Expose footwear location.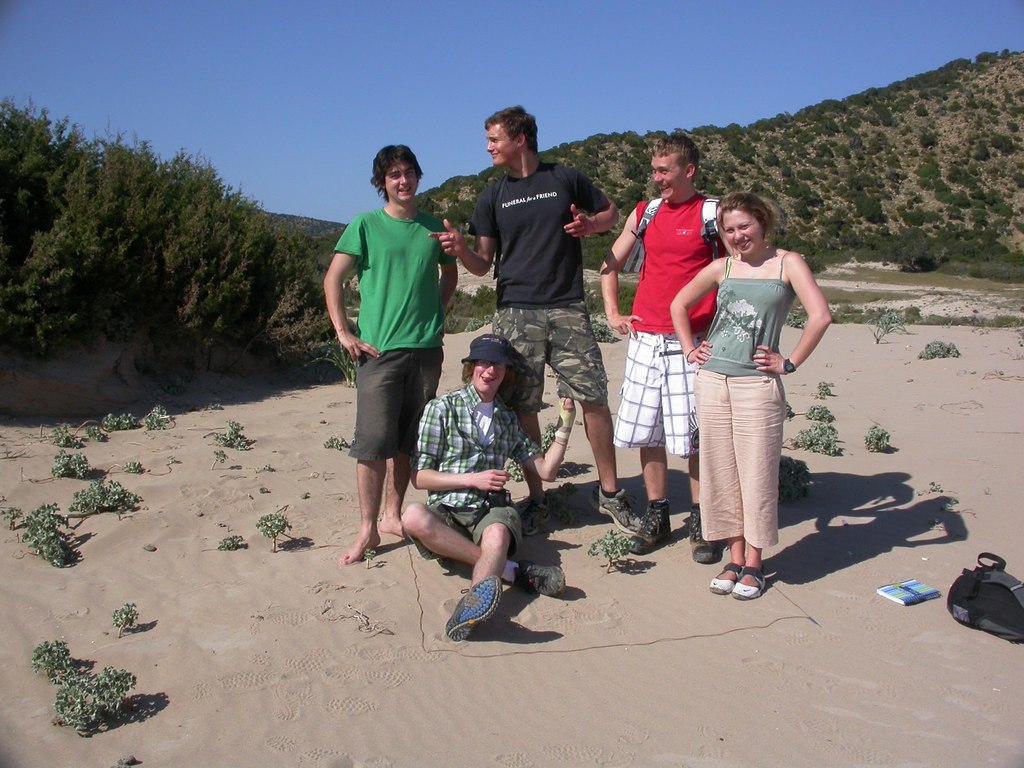
Exposed at pyautogui.locateOnScreen(688, 506, 721, 566).
